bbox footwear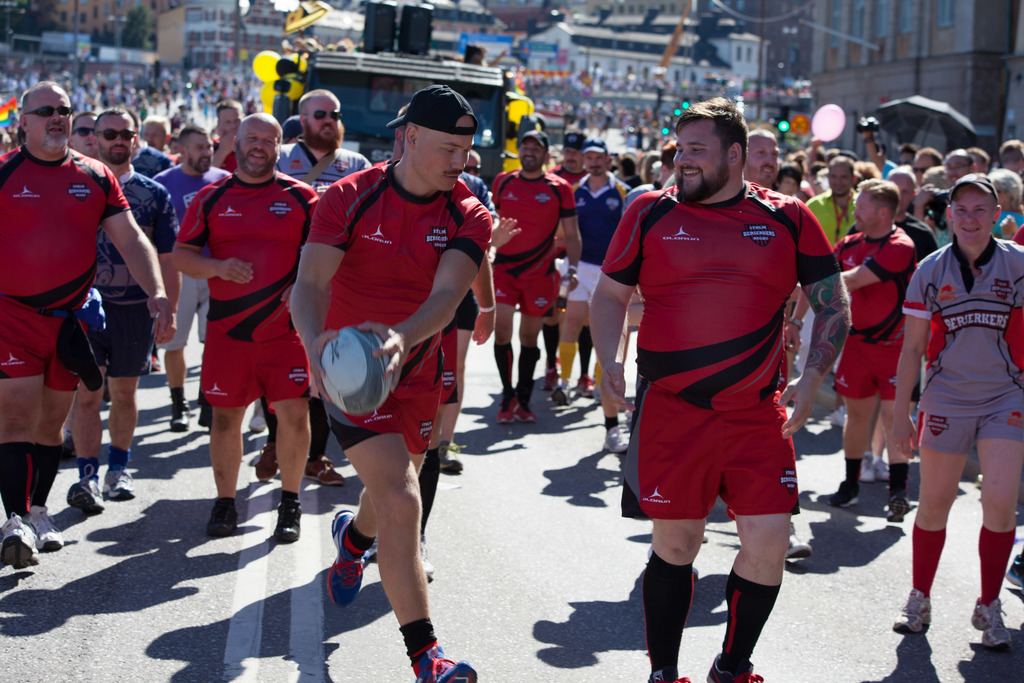
rect(417, 534, 436, 578)
